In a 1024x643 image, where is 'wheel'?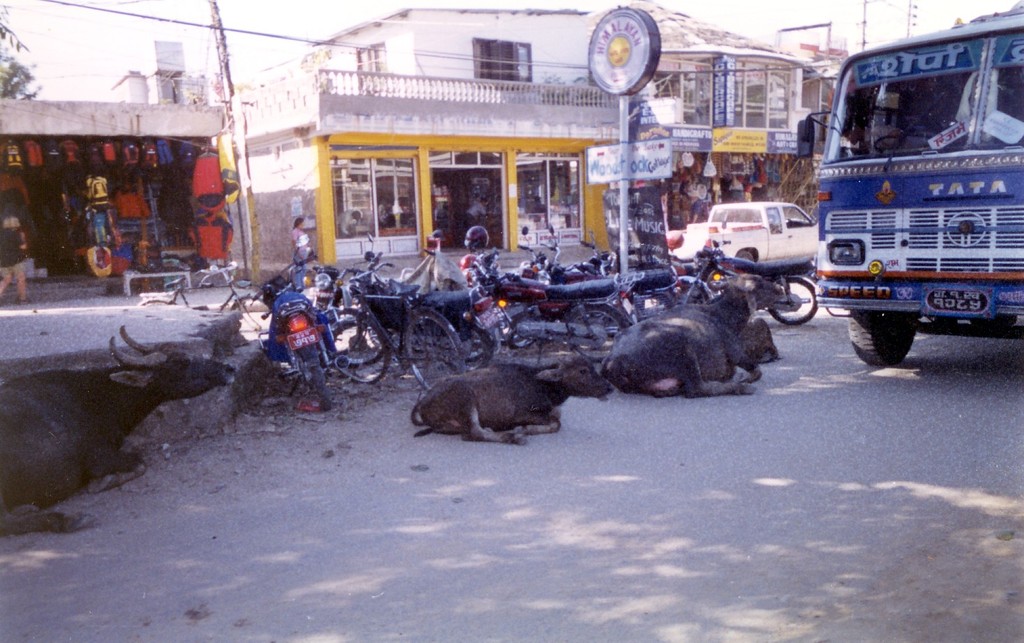
bbox(405, 311, 464, 390).
